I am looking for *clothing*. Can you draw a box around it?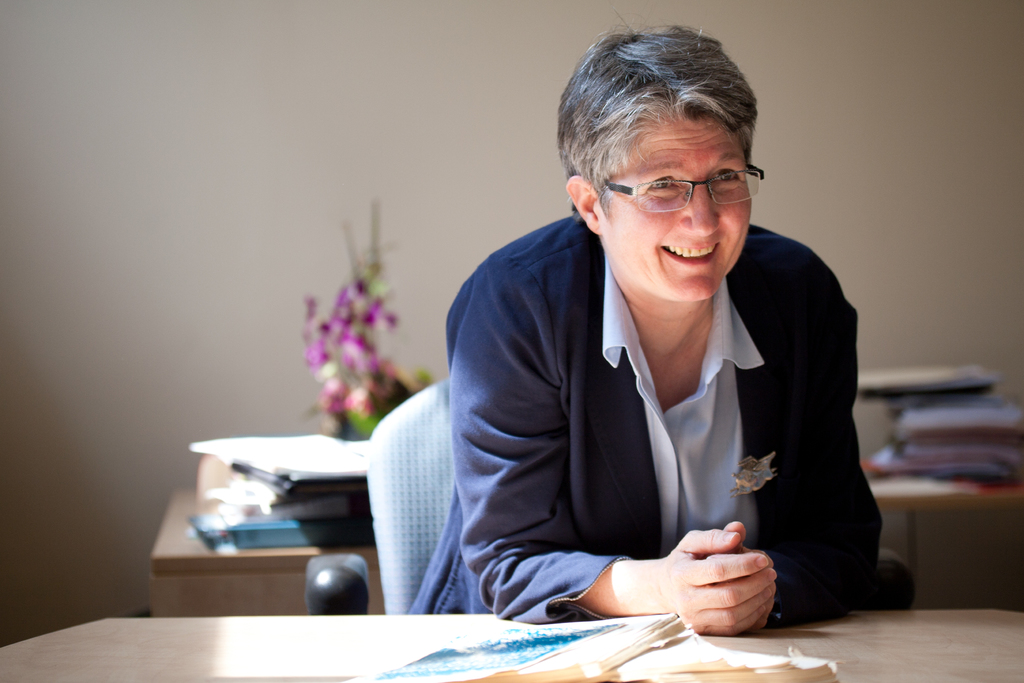
Sure, the bounding box is pyautogui.locateOnScreen(400, 205, 888, 637).
